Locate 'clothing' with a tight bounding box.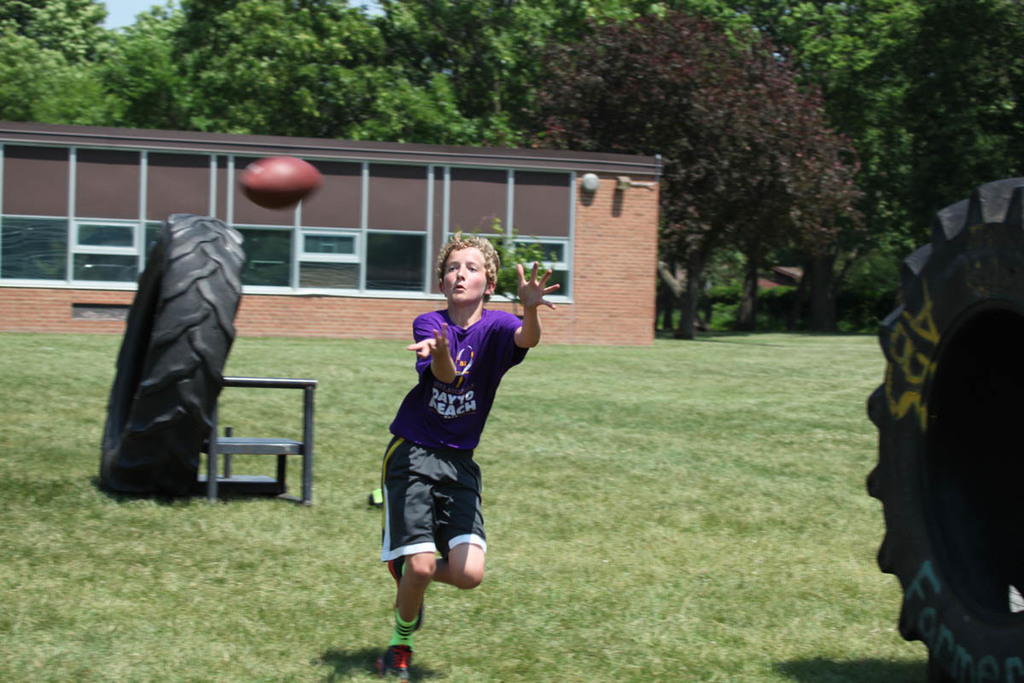
(355, 295, 548, 575).
